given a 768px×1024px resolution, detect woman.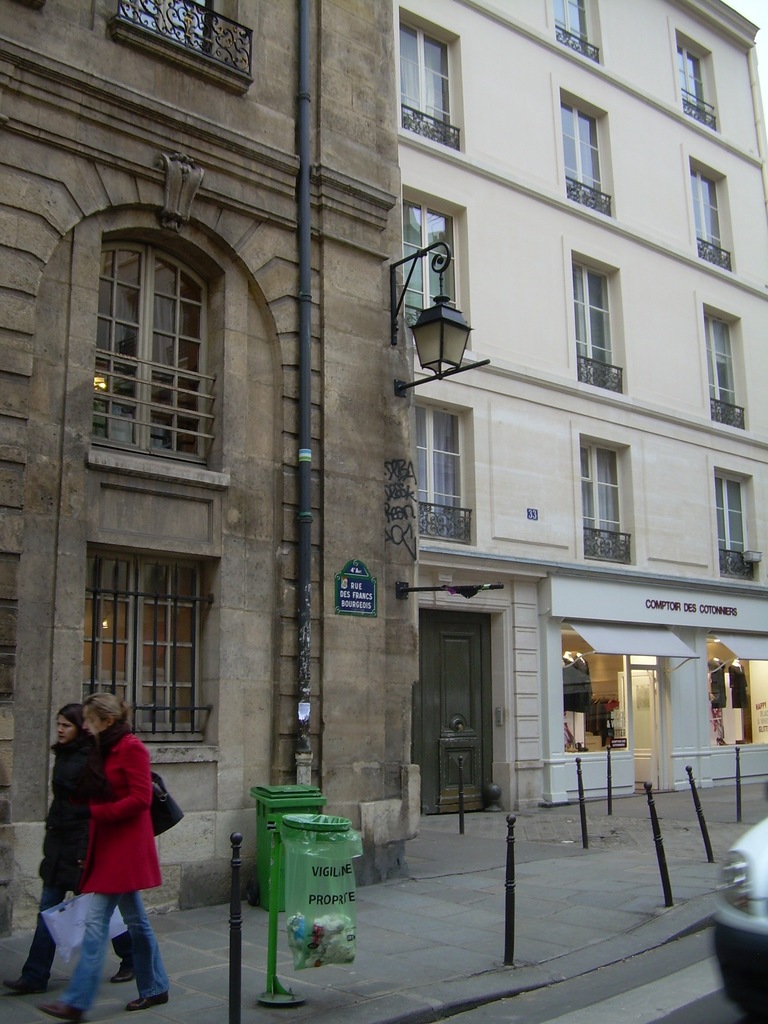
<bbox>0, 701, 136, 996</bbox>.
